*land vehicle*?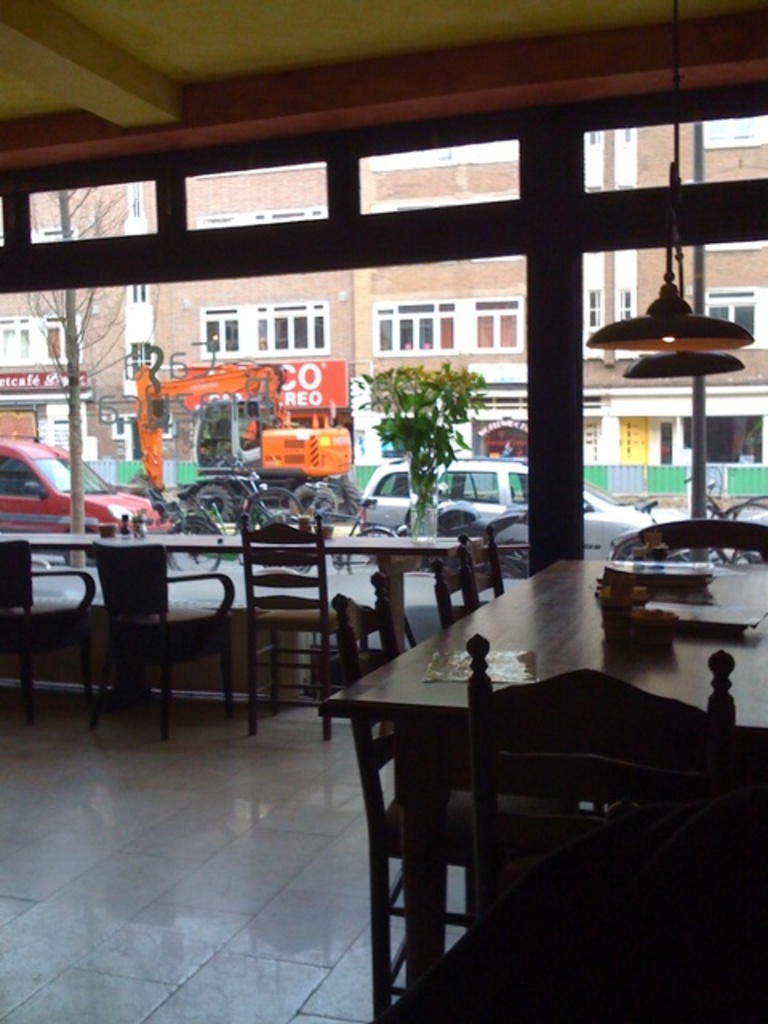
299/483/398/574
